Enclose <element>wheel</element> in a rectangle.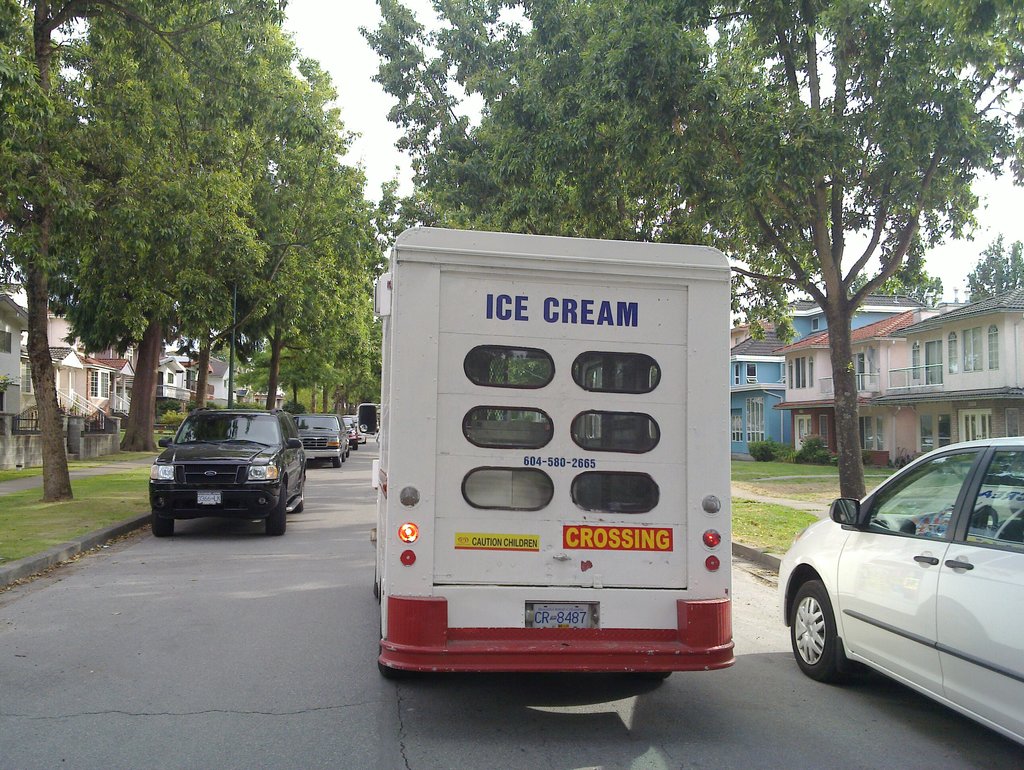
bbox=[266, 486, 285, 536].
